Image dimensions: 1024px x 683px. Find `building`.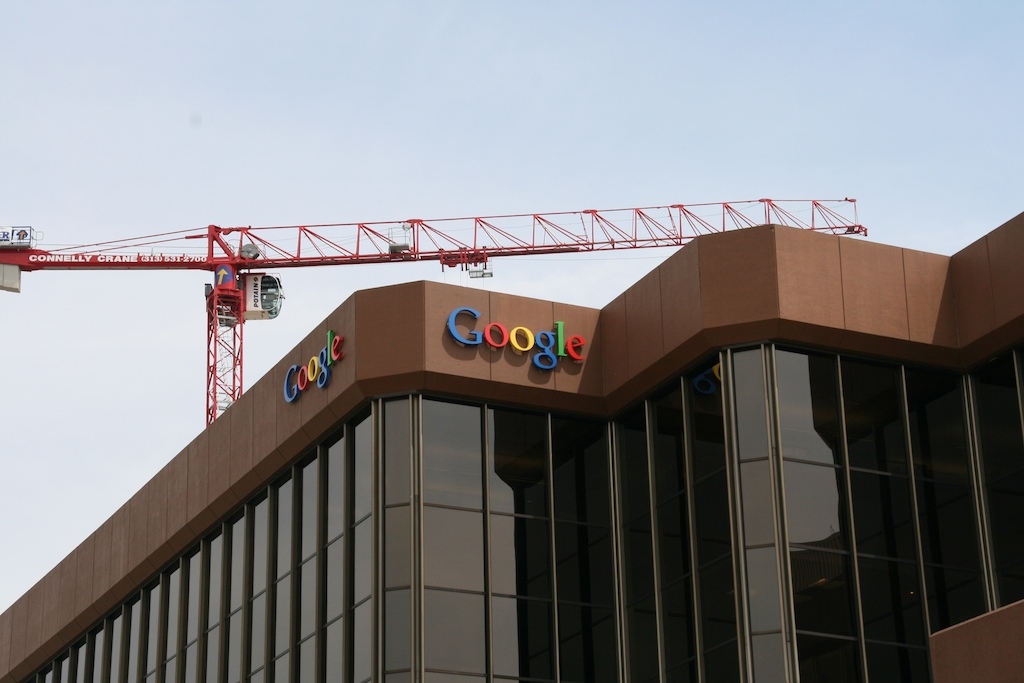
BBox(0, 210, 1023, 682).
